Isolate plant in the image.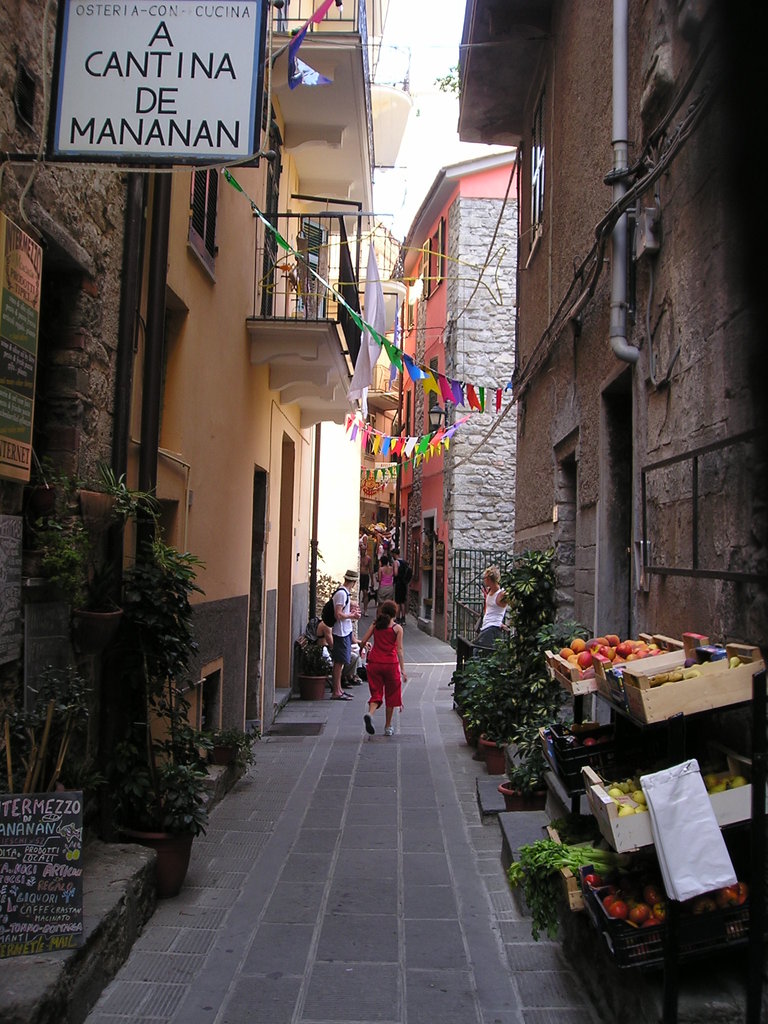
Isolated region: 79:467:156:517.
